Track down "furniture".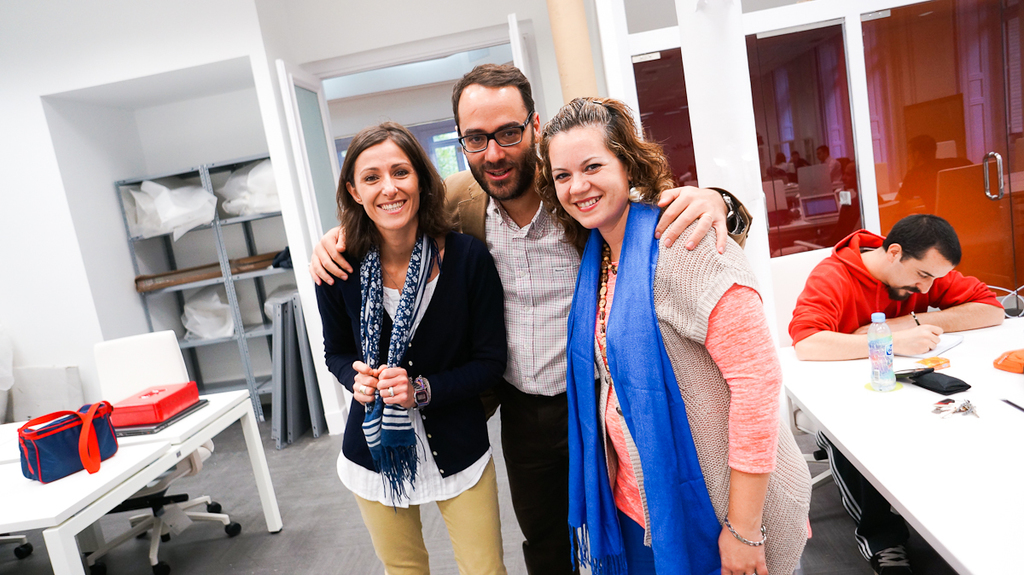
Tracked to {"x1": 84, "y1": 334, "x2": 241, "y2": 572}.
